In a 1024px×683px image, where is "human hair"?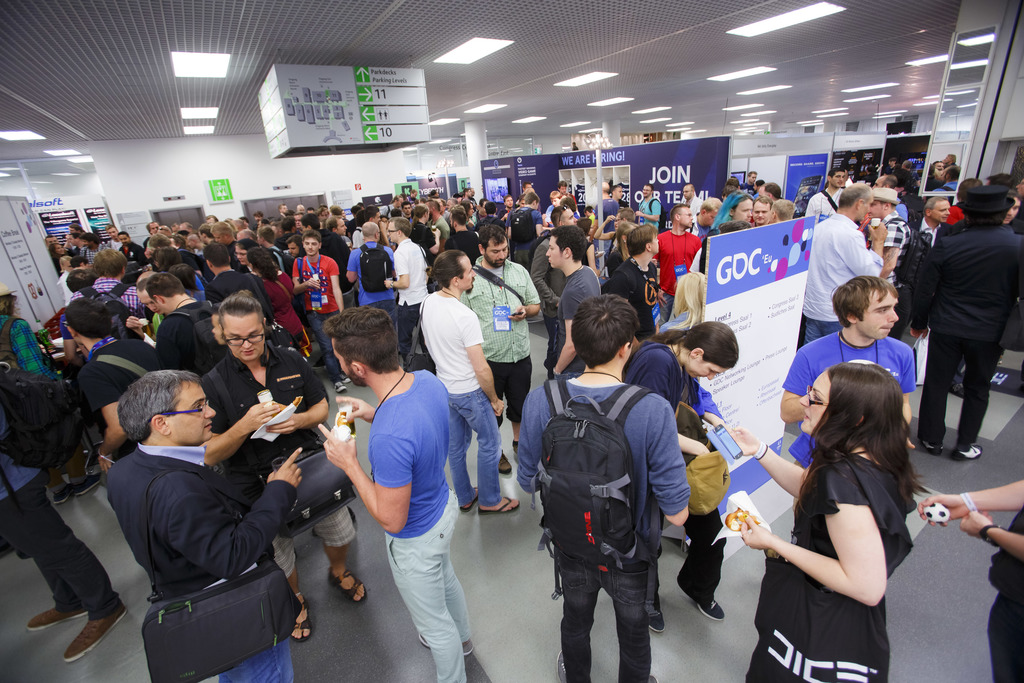
bbox=(649, 314, 741, 369).
